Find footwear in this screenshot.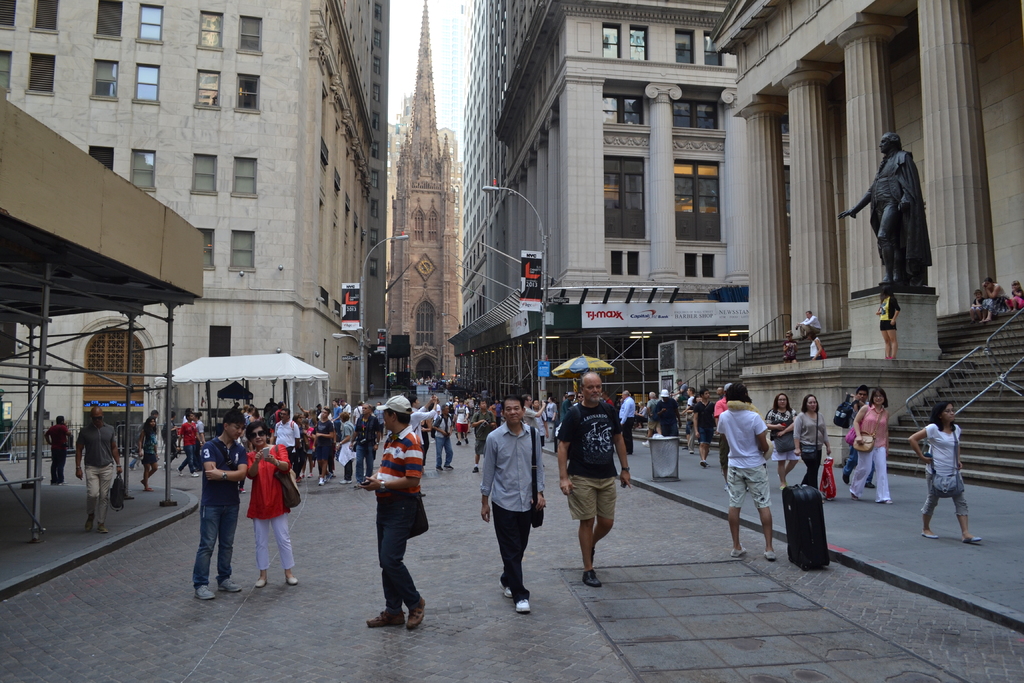
The bounding box for footwear is (241, 490, 247, 491).
